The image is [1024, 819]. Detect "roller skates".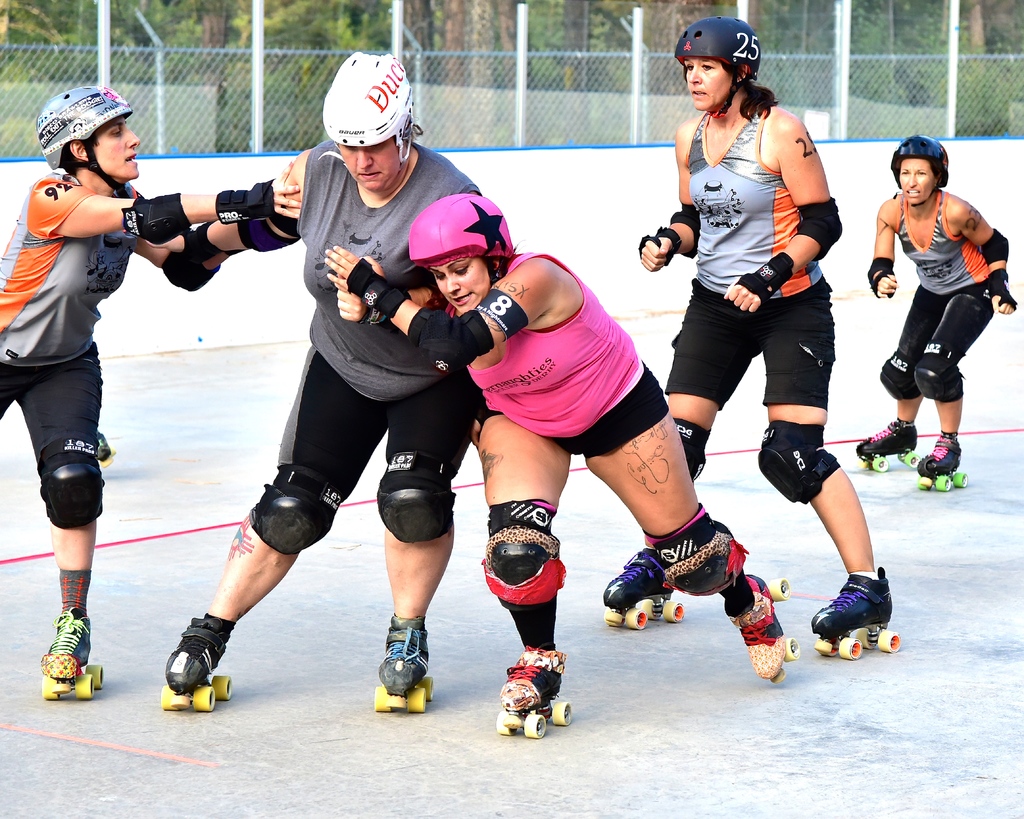
Detection: (left=495, top=641, right=573, bottom=738).
